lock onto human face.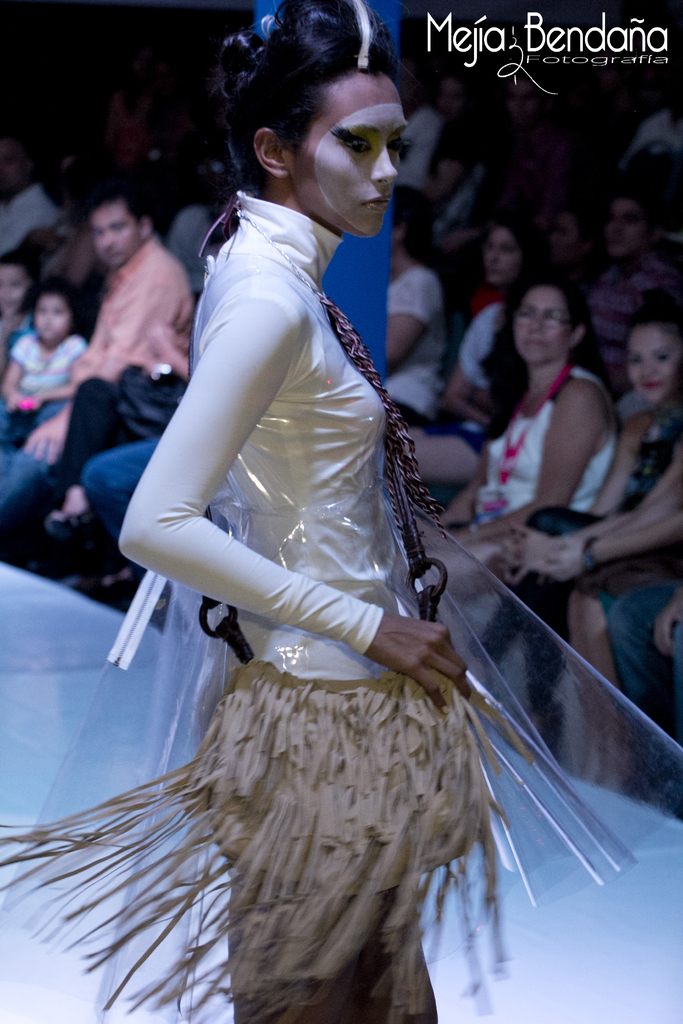
Locked: 0,266,31,310.
